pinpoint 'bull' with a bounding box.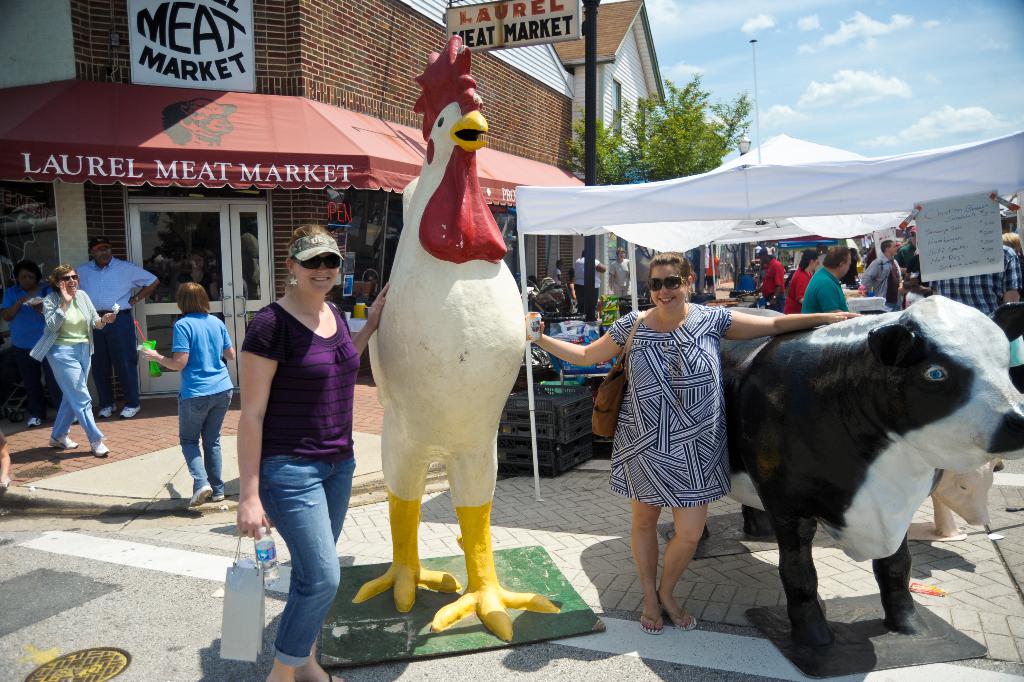
[left=708, top=297, right=1023, bottom=649].
